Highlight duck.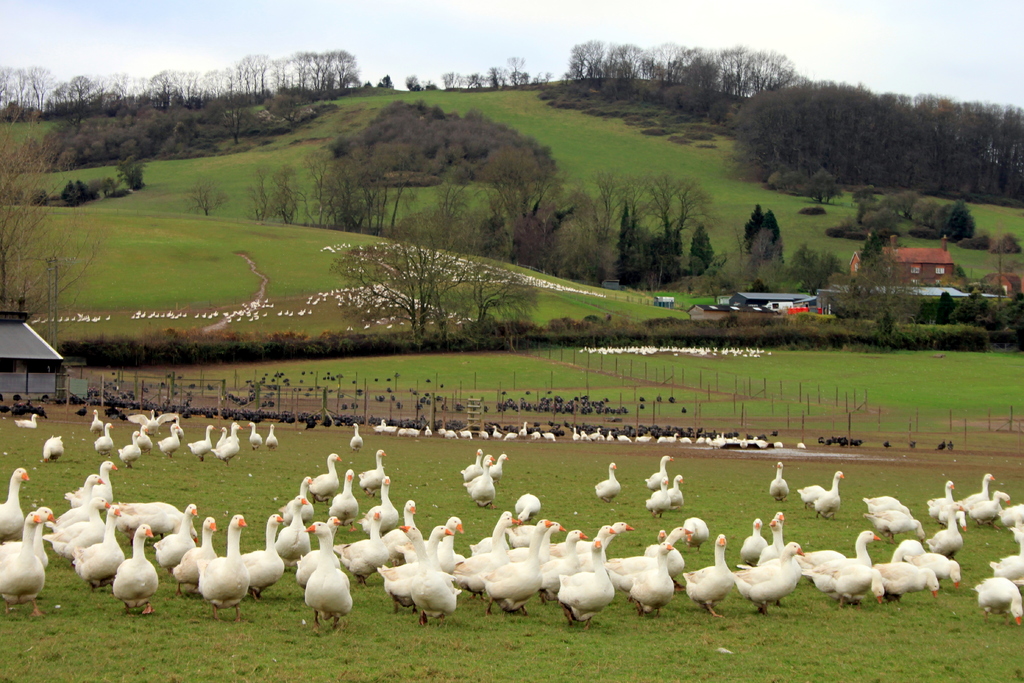
Highlighted region: 45,436,64,462.
